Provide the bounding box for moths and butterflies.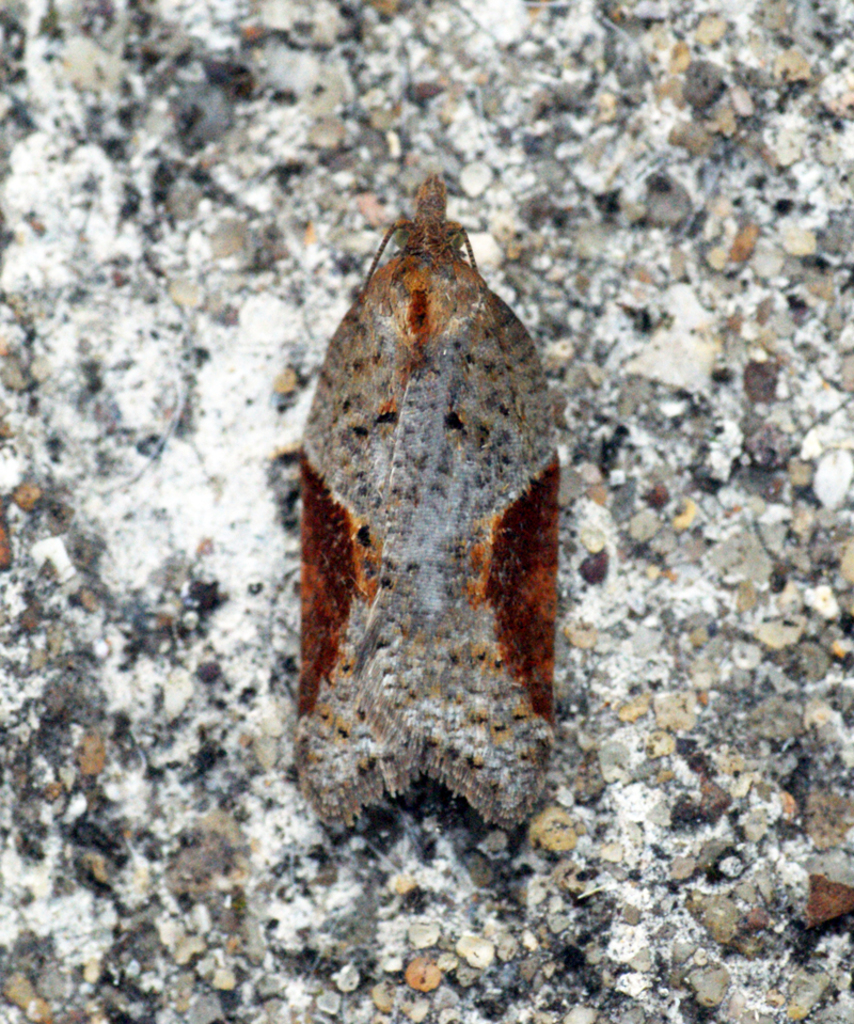
<region>283, 161, 563, 836</region>.
